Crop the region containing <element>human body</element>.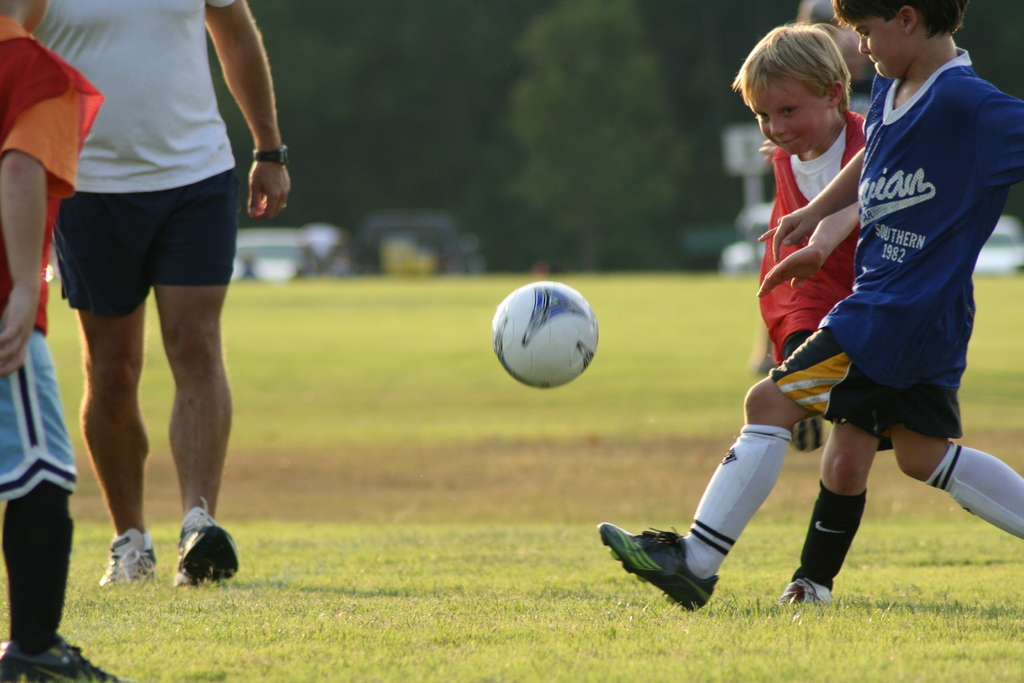
Crop region: bbox=(605, 0, 1023, 616).
